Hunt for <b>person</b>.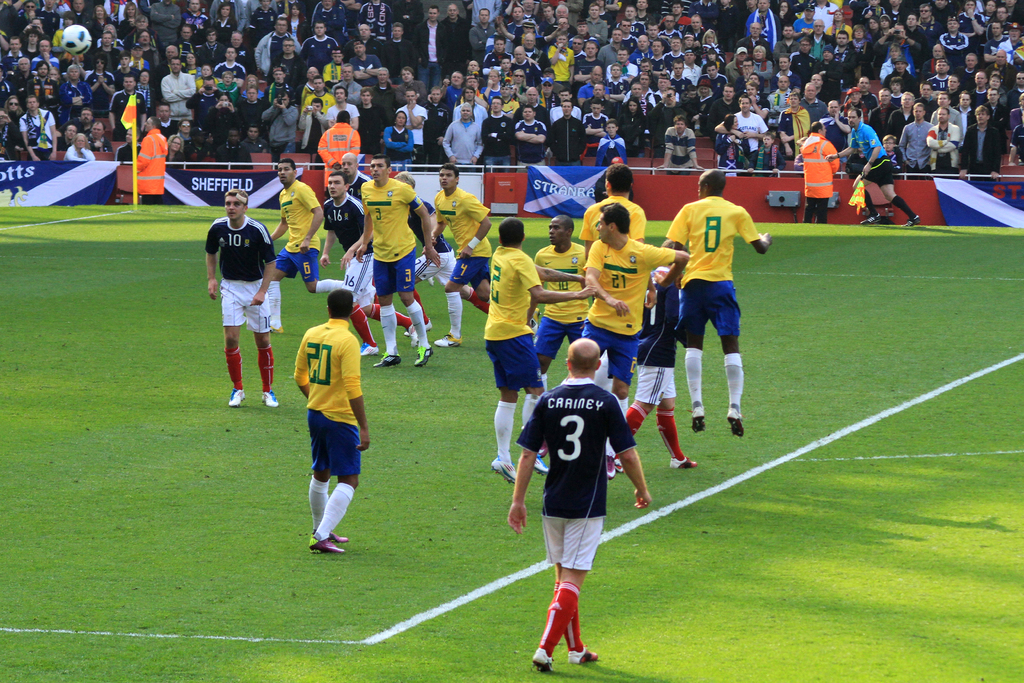
Hunted down at 200,181,276,406.
